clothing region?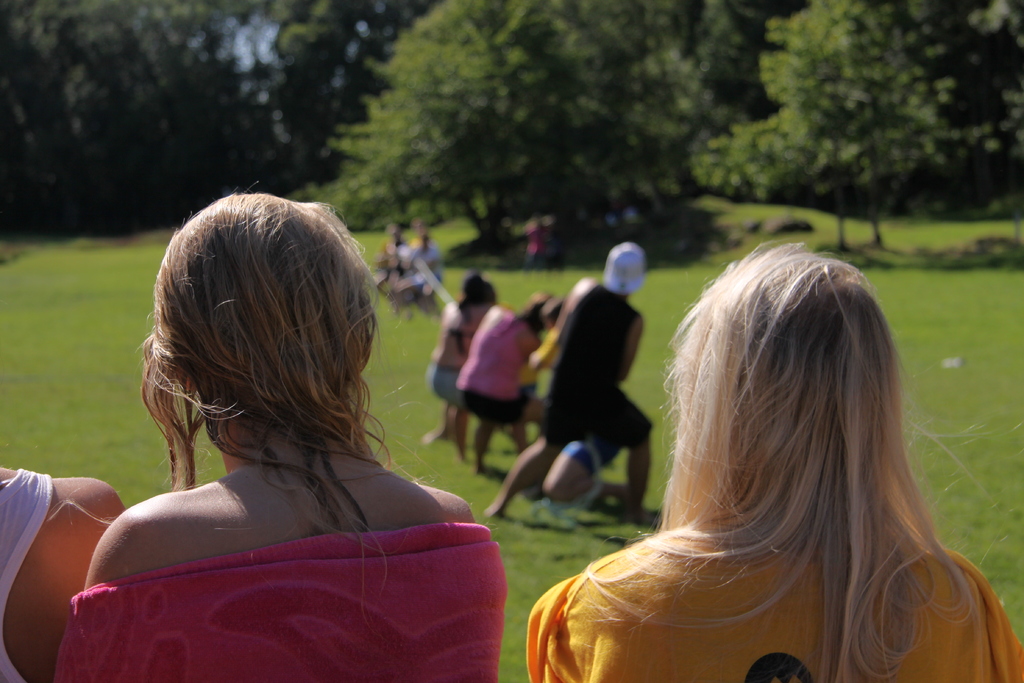
region(54, 522, 507, 682)
